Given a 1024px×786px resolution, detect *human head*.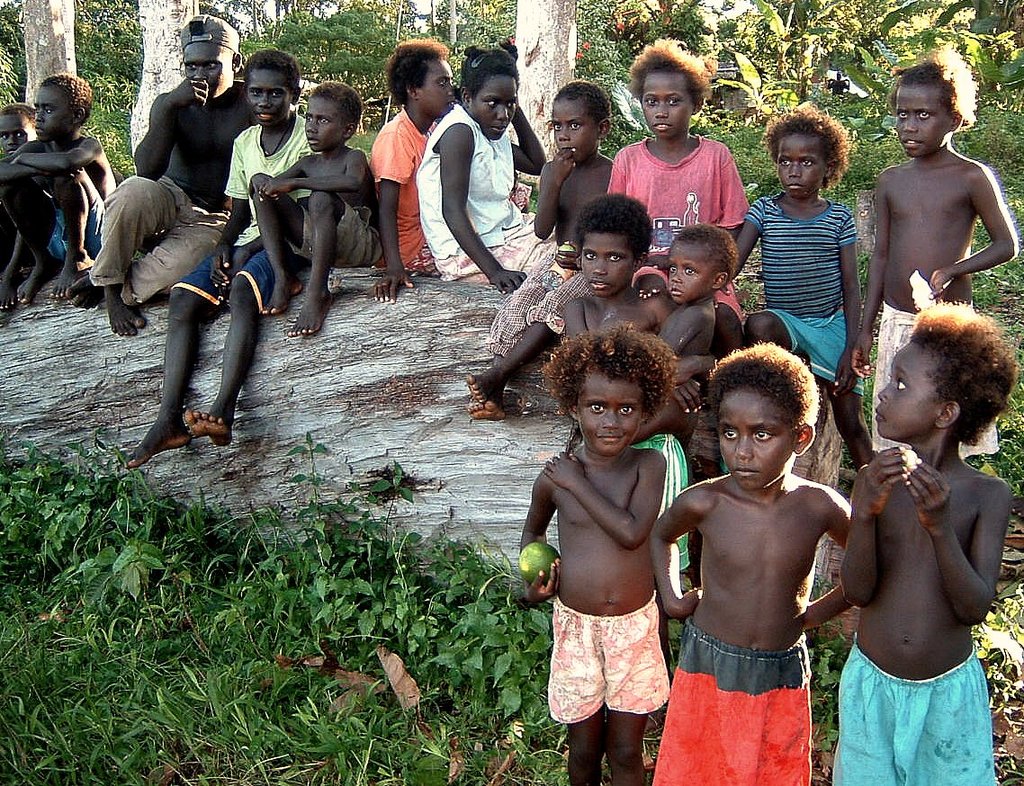
240,48,301,130.
